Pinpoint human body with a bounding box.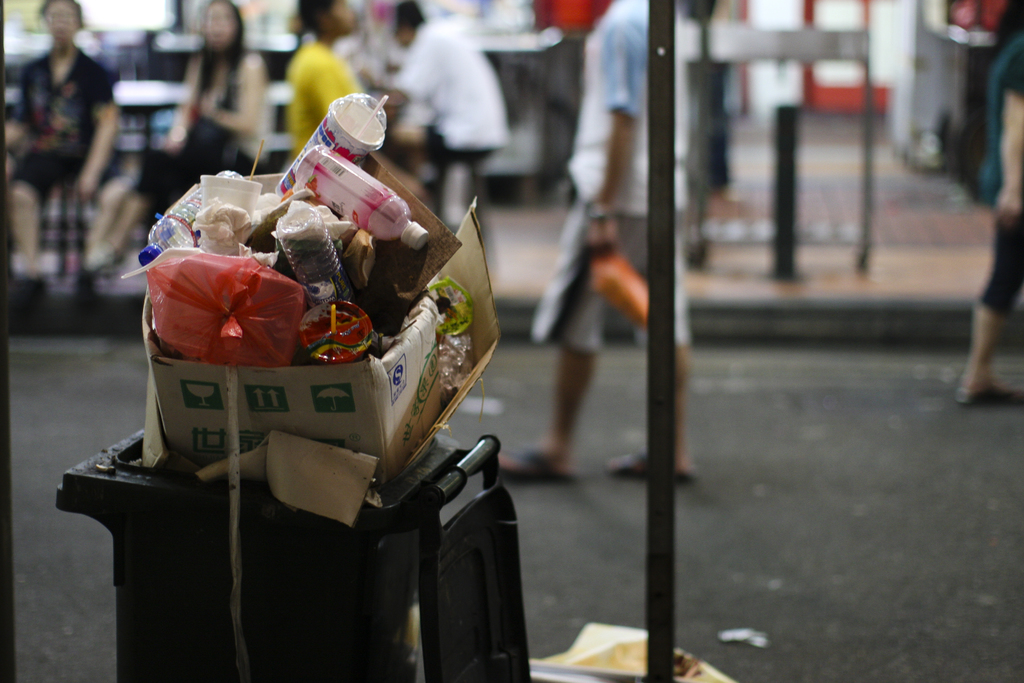
box(497, 0, 696, 482).
